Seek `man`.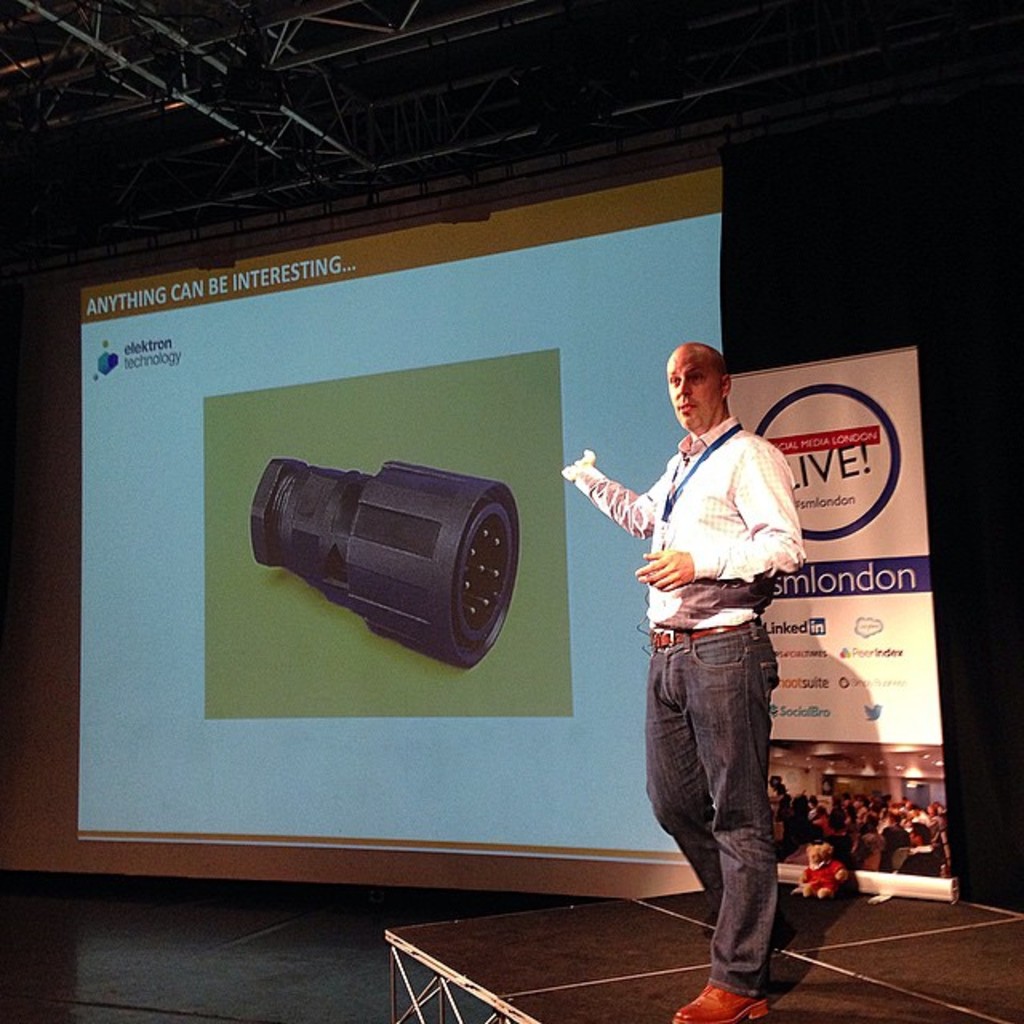
{"left": 549, "top": 330, "right": 810, "bottom": 1022}.
